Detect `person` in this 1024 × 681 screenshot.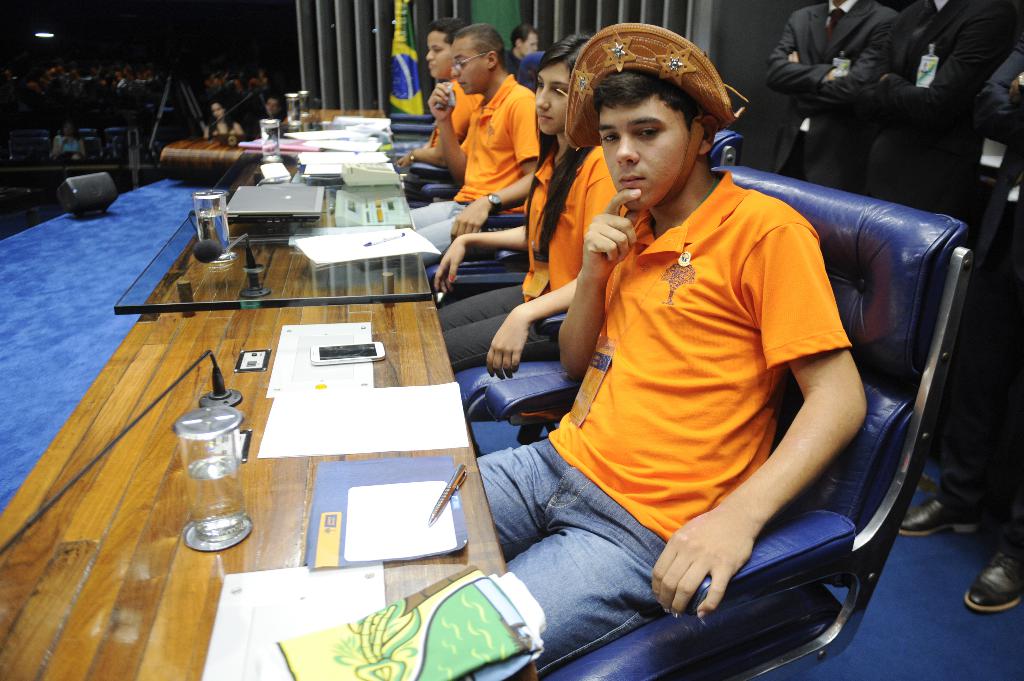
Detection: box(869, 0, 1023, 231).
